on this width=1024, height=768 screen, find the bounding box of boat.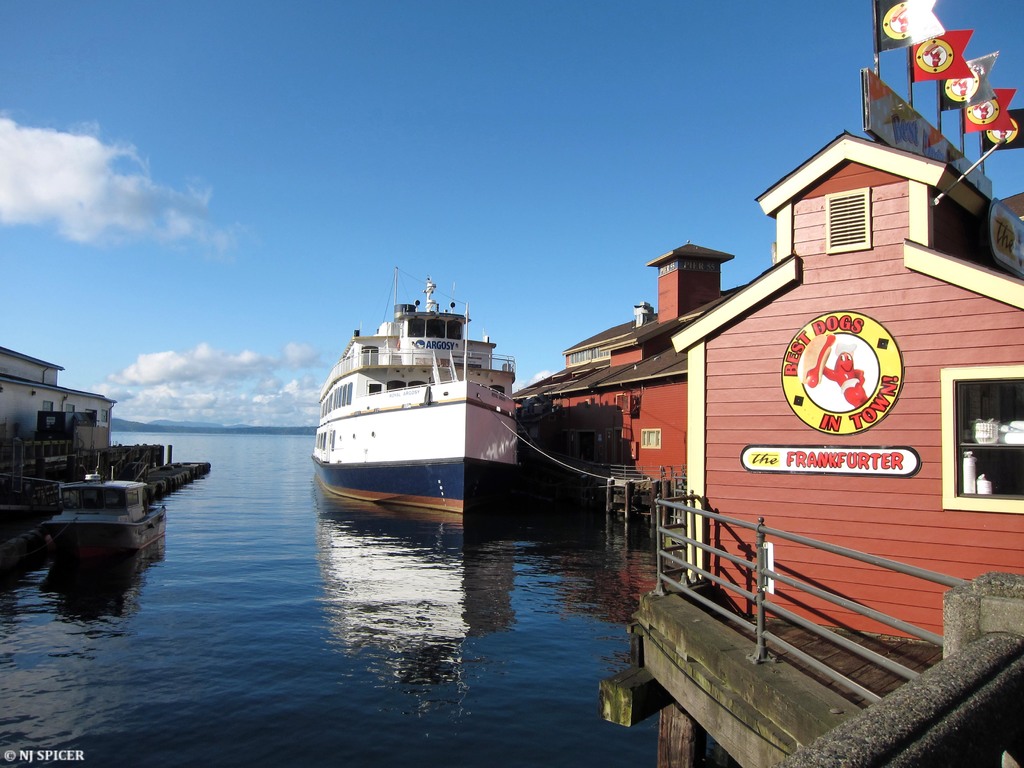
Bounding box: rect(42, 463, 164, 556).
